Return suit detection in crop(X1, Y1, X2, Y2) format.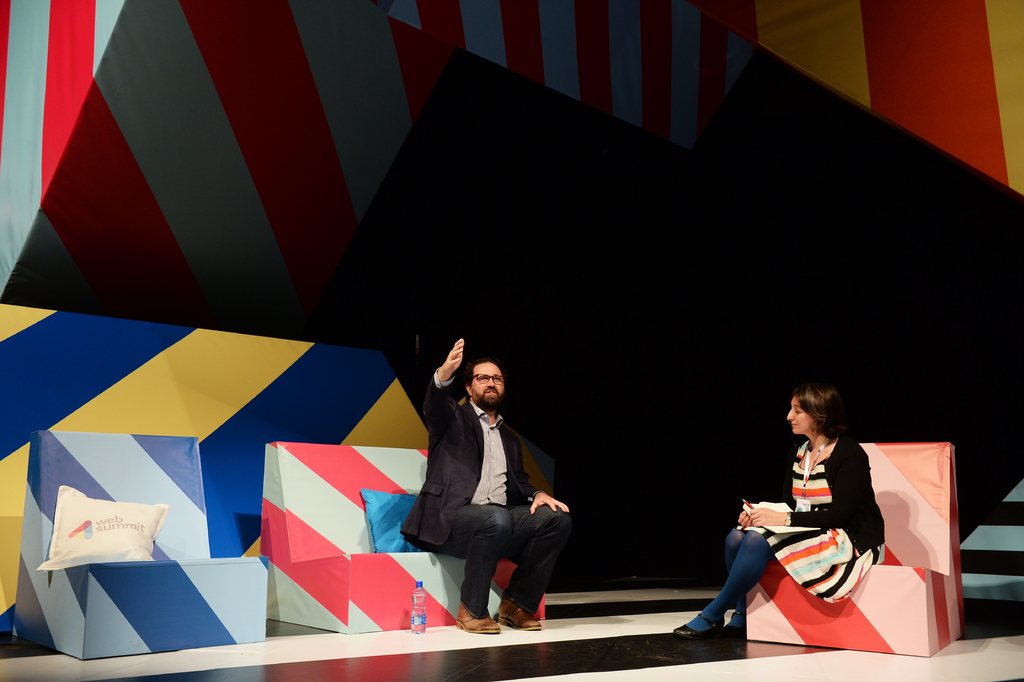
crop(401, 363, 552, 611).
